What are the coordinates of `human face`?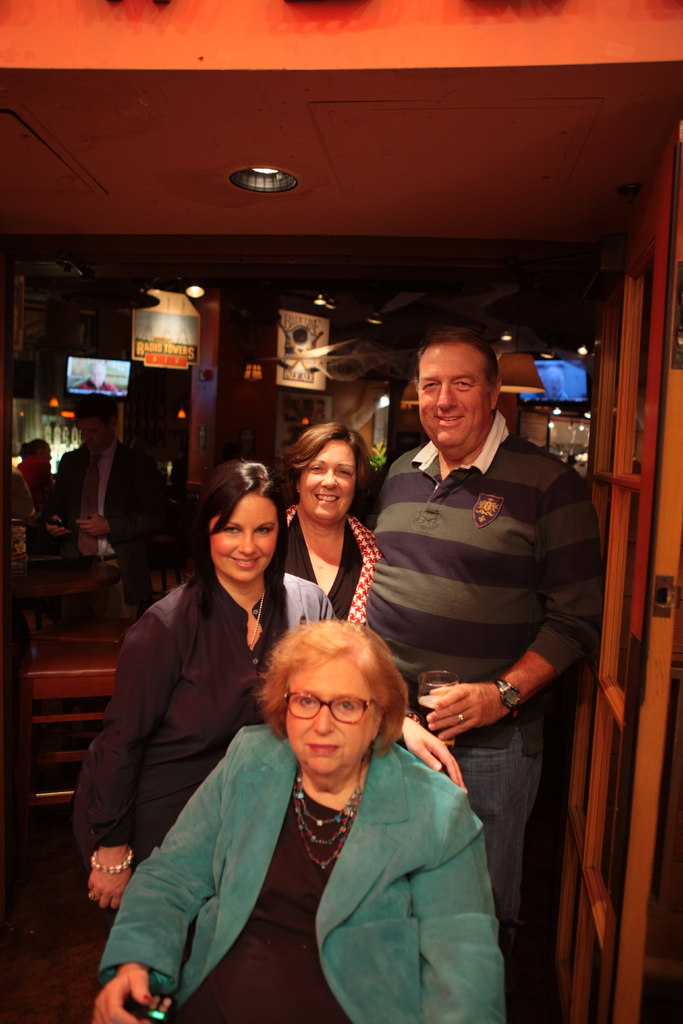
x1=288 y1=653 x2=372 y2=780.
